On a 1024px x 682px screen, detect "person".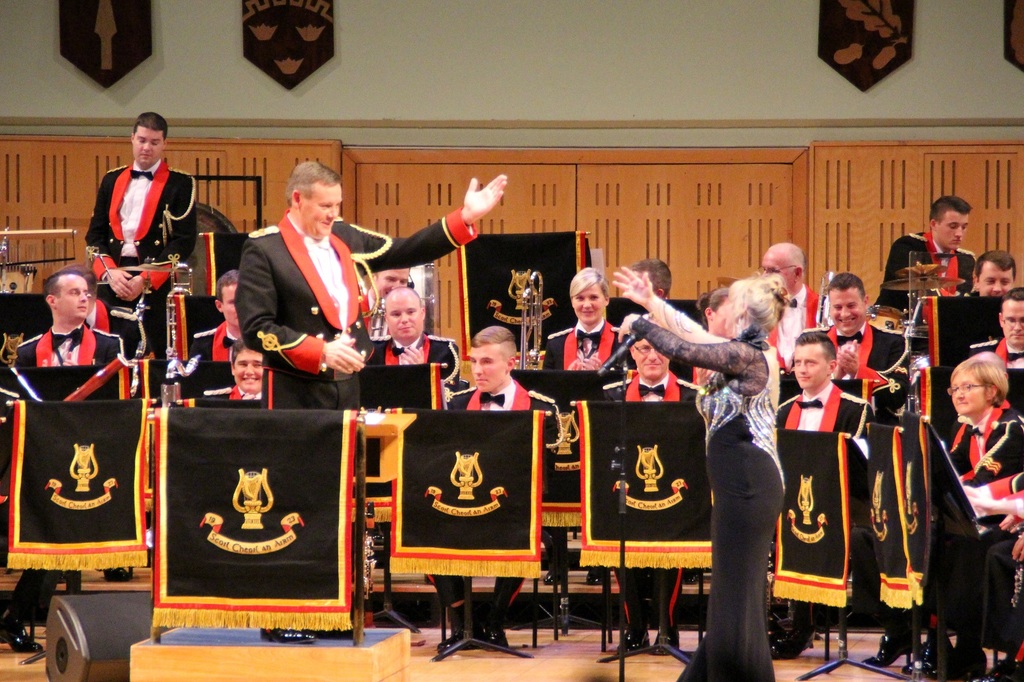
(x1=760, y1=240, x2=825, y2=332).
